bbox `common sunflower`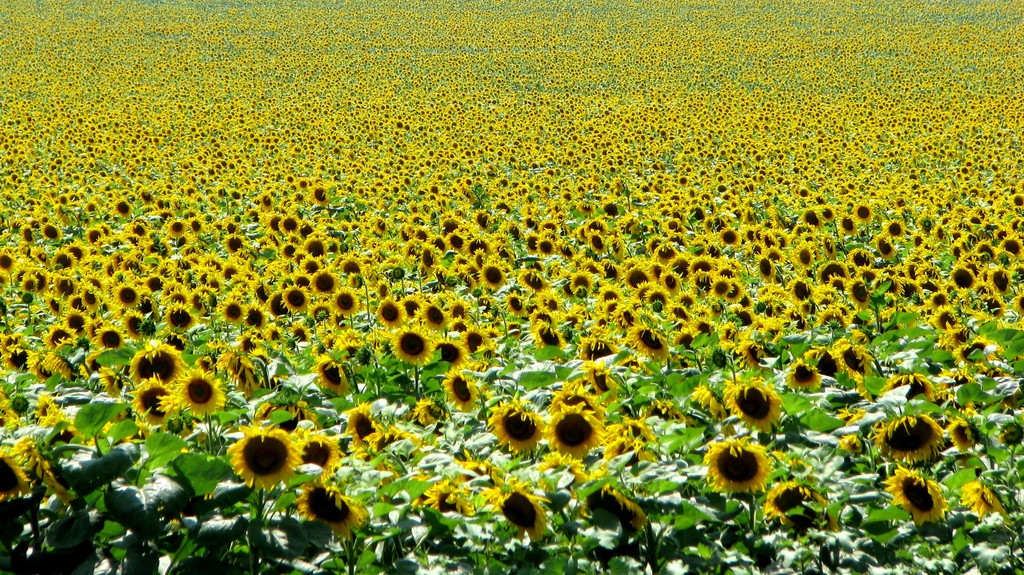
BBox(964, 476, 1011, 517)
